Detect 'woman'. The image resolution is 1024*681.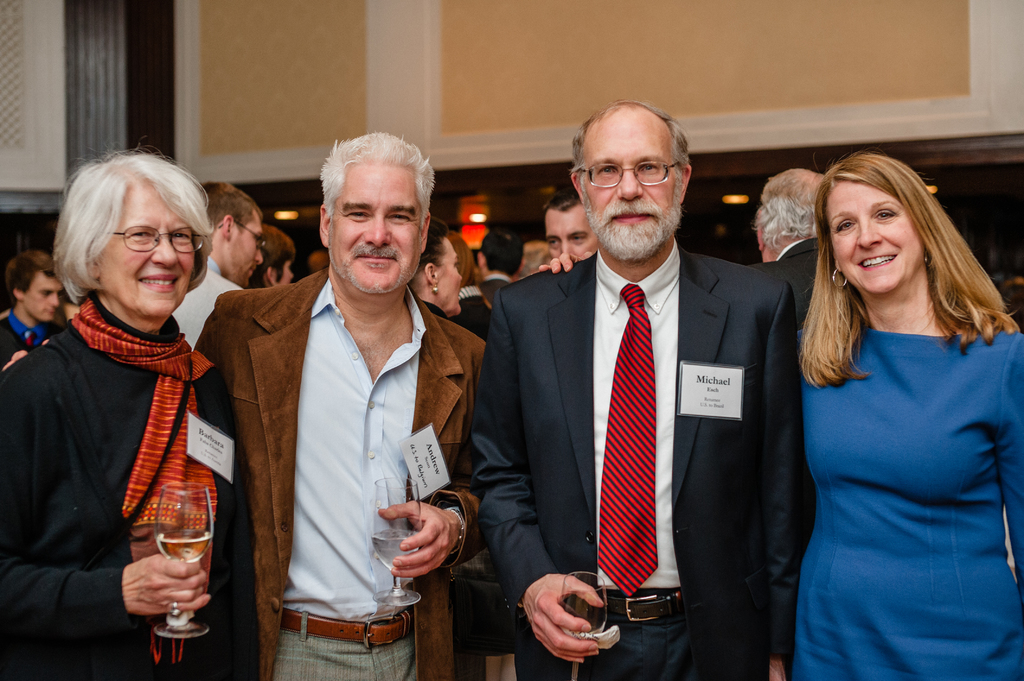
region(409, 214, 461, 320).
